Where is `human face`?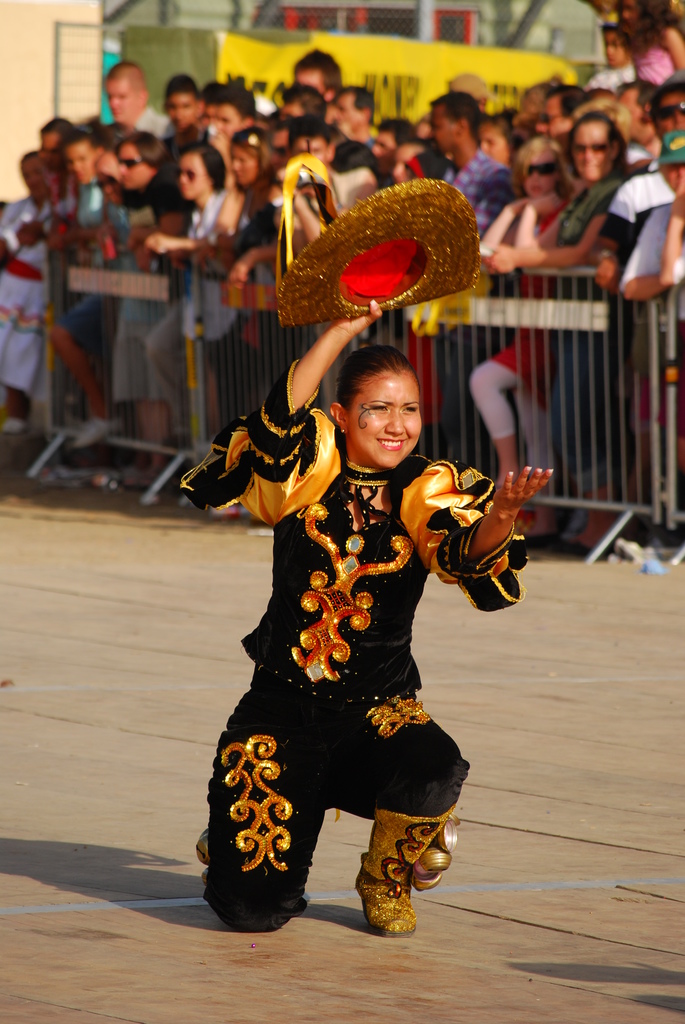
[337,371,430,465].
